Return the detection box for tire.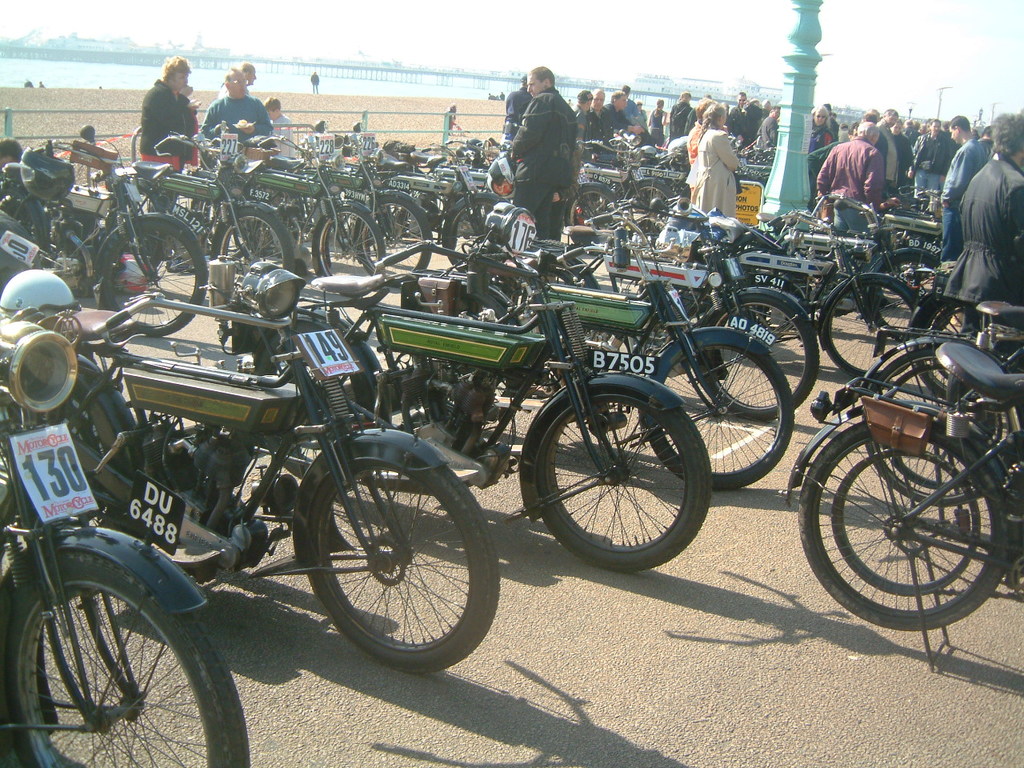
[530,379,703,572].
